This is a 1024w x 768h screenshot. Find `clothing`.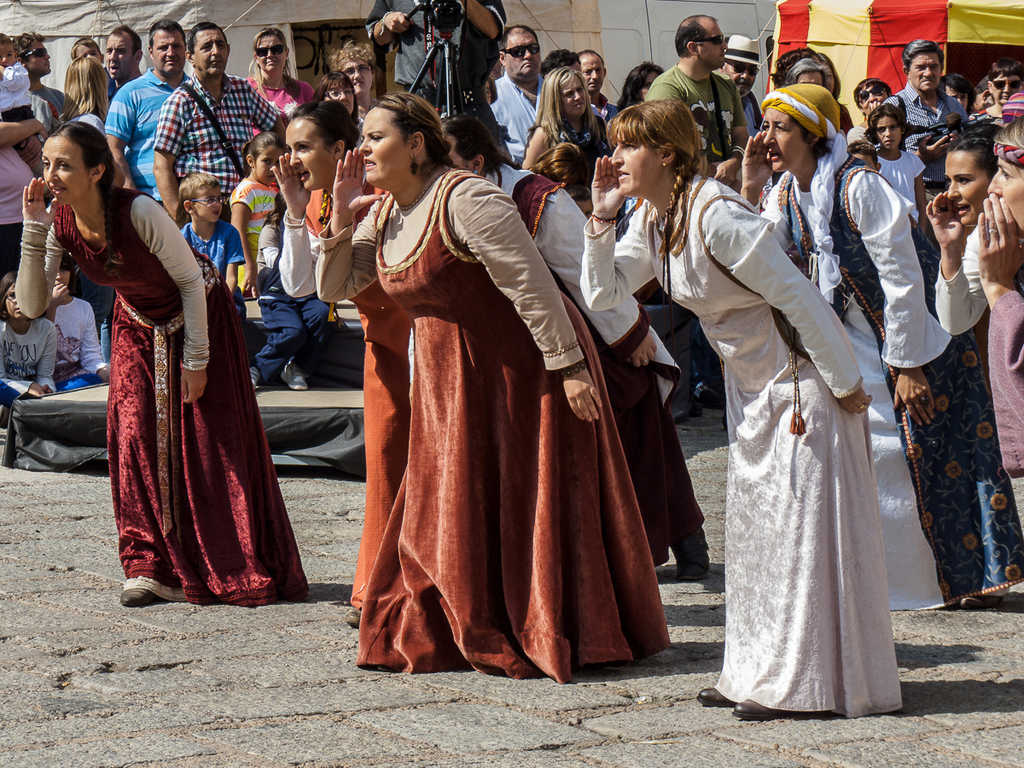
Bounding box: select_region(230, 175, 282, 298).
